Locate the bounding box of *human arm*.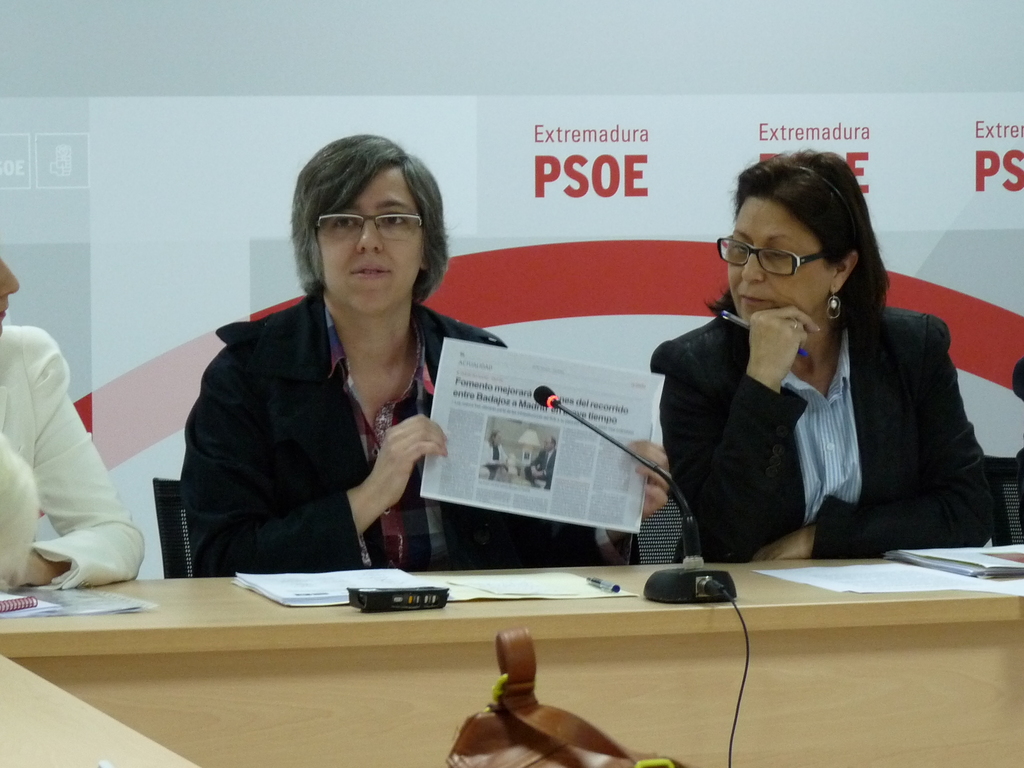
Bounding box: [x1=185, y1=346, x2=445, y2=578].
